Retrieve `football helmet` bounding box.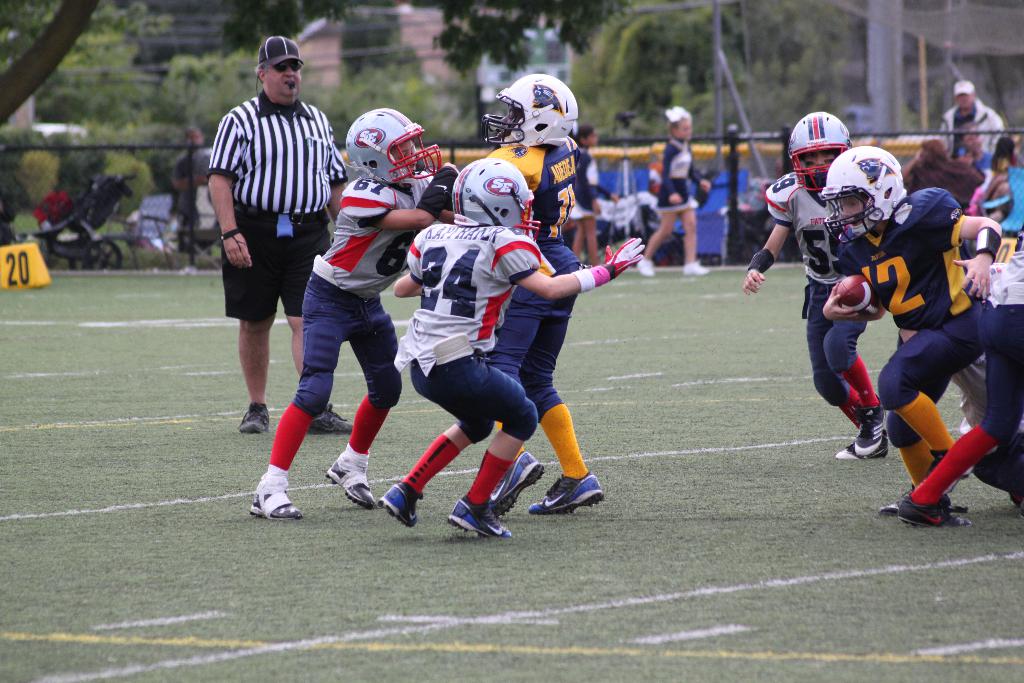
Bounding box: (334, 104, 449, 193).
